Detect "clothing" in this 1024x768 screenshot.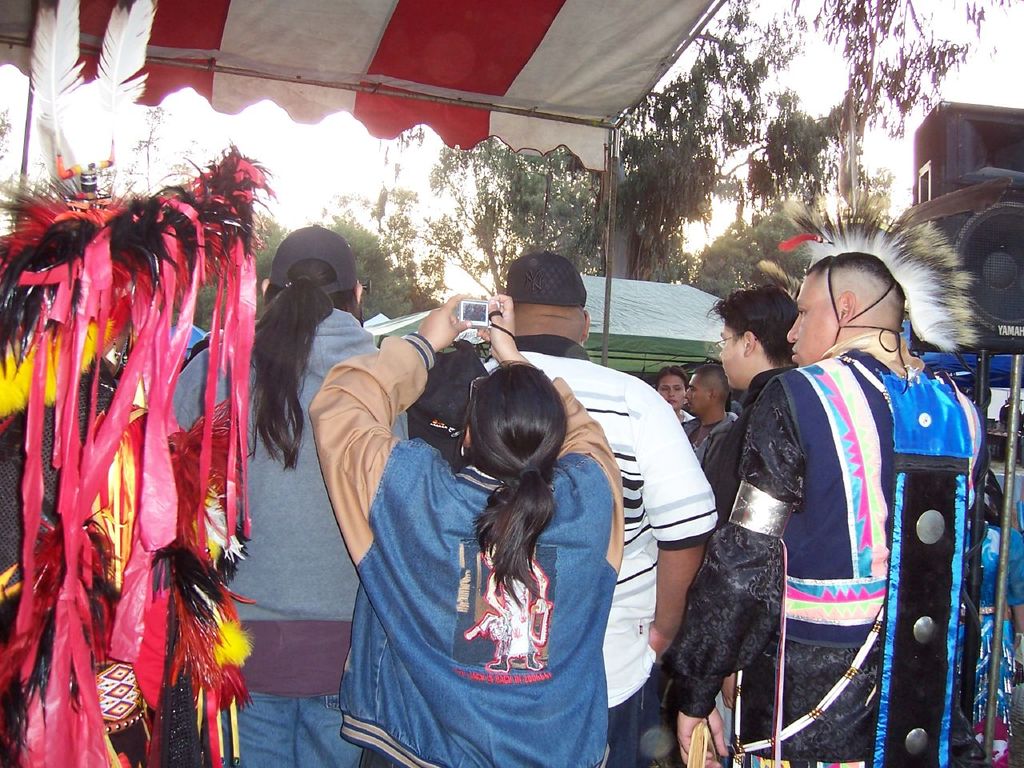
Detection: crop(169, 309, 410, 767).
